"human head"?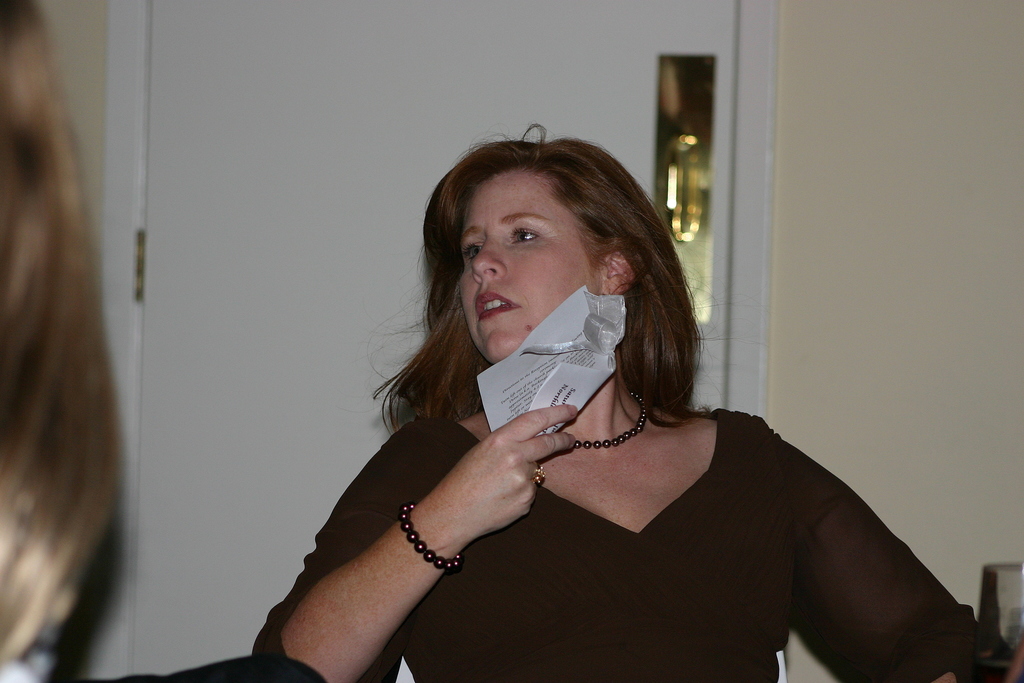
locate(424, 131, 639, 352)
